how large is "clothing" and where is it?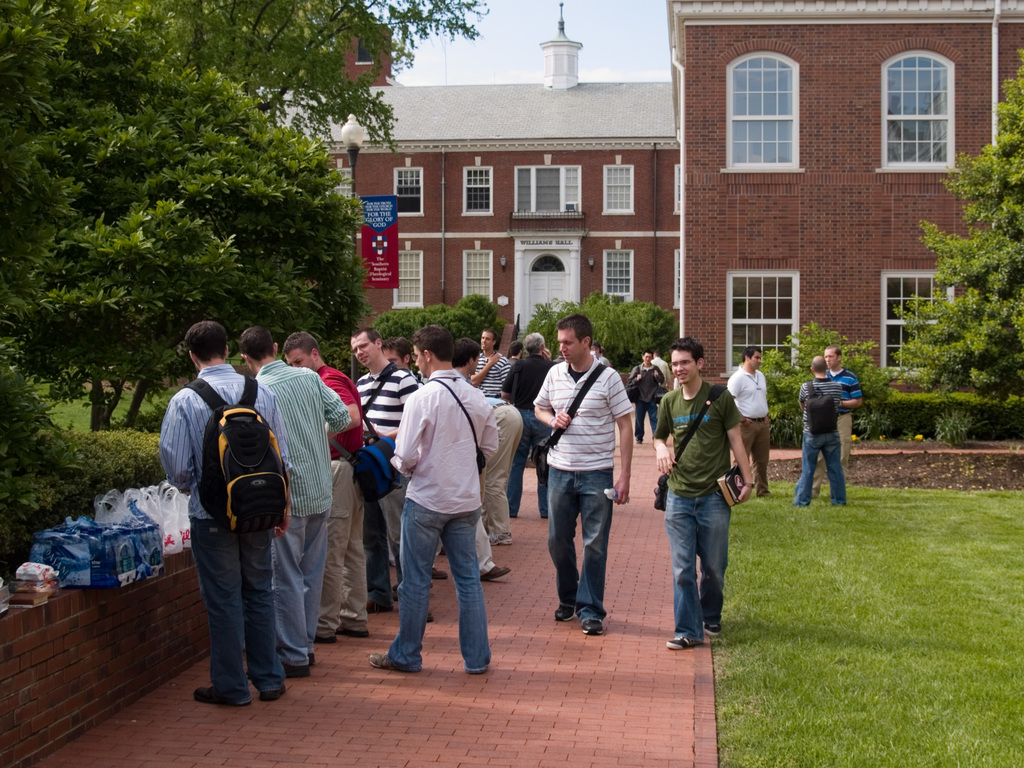
Bounding box: bbox=[820, 371, 865, 490].
